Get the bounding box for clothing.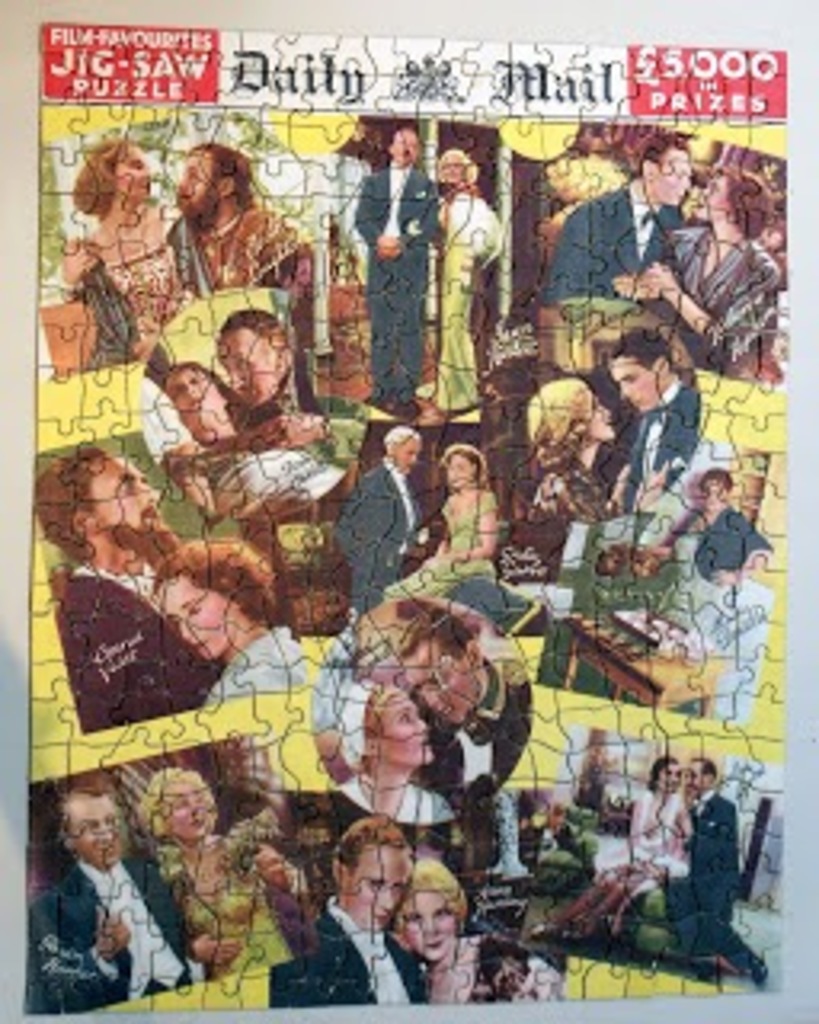
Rect(685, 506, 774, 563).
